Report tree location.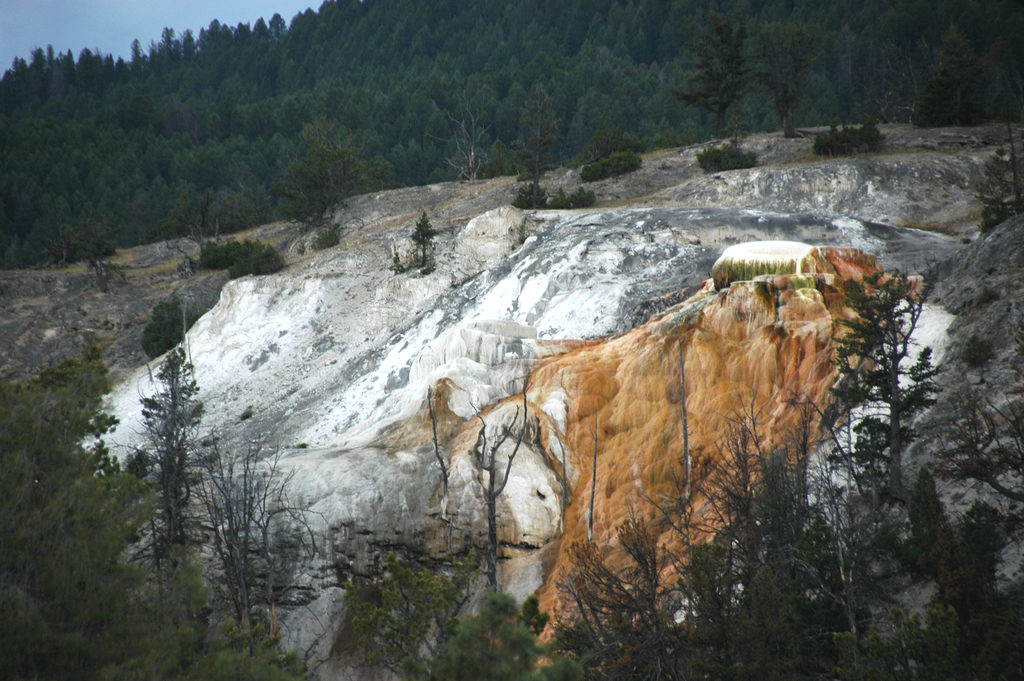
Report: [left=673, top=19, right=785, bottom=152].
